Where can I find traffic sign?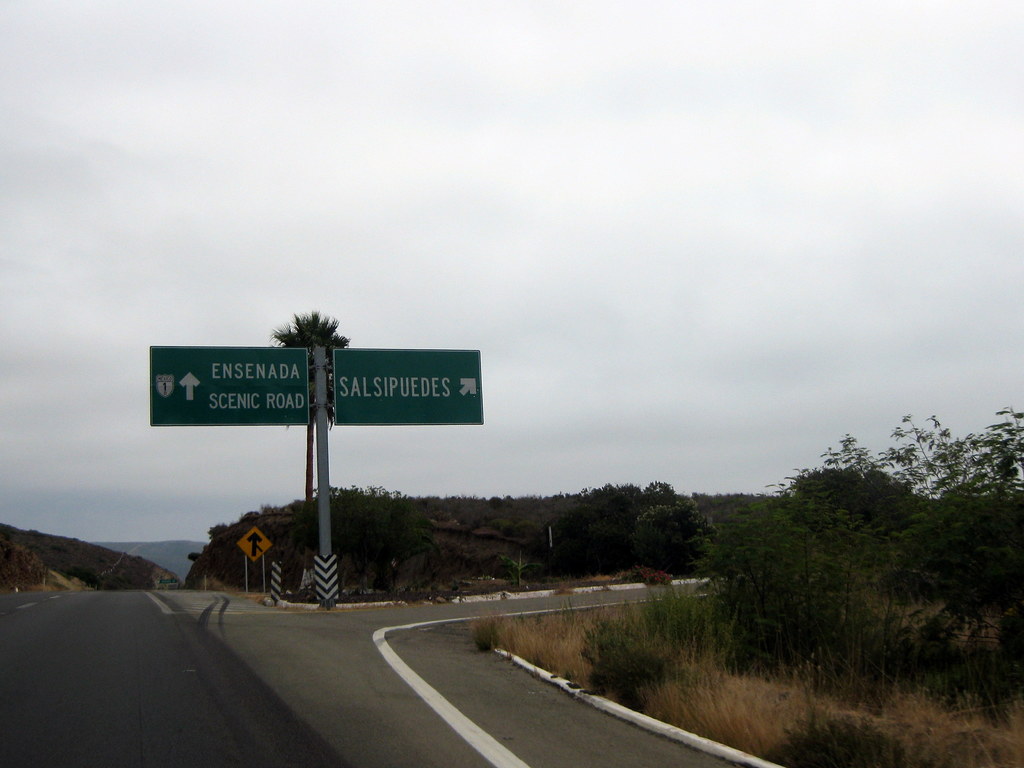
You can find it at {"left": 333, "top": 345, "right": 483, "bottom": 426}.
